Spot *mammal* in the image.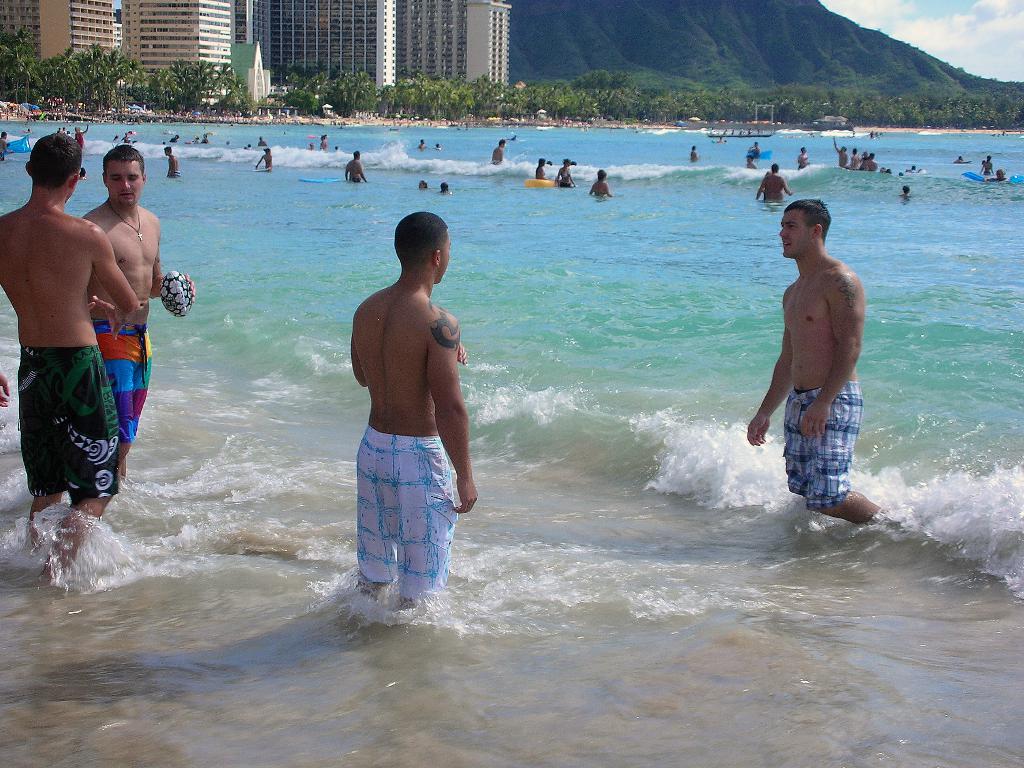
*mammal* found at 493 140 505 167.
